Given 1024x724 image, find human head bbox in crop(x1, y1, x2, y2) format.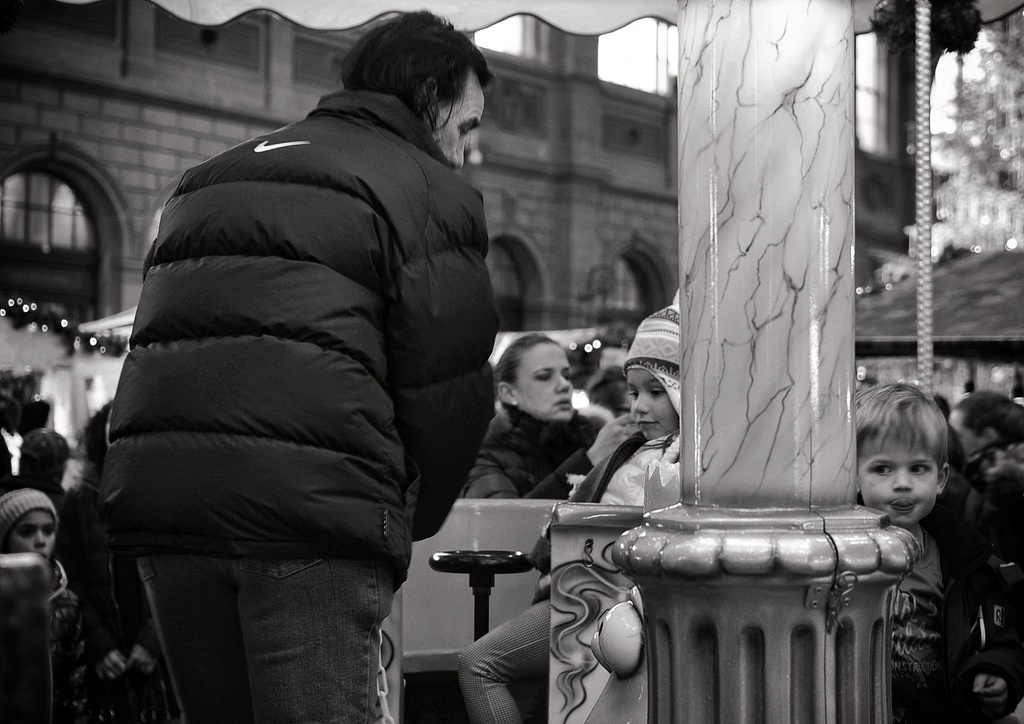
crop(950, 390, 1022, 455).
